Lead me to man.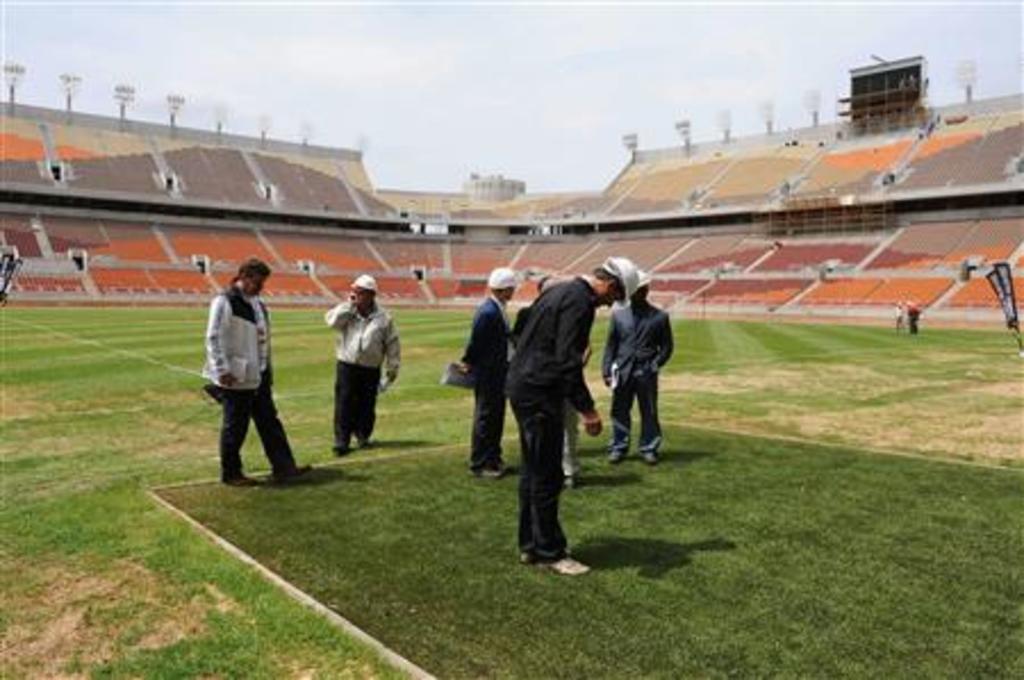
Lead to 207 257 321 491.
